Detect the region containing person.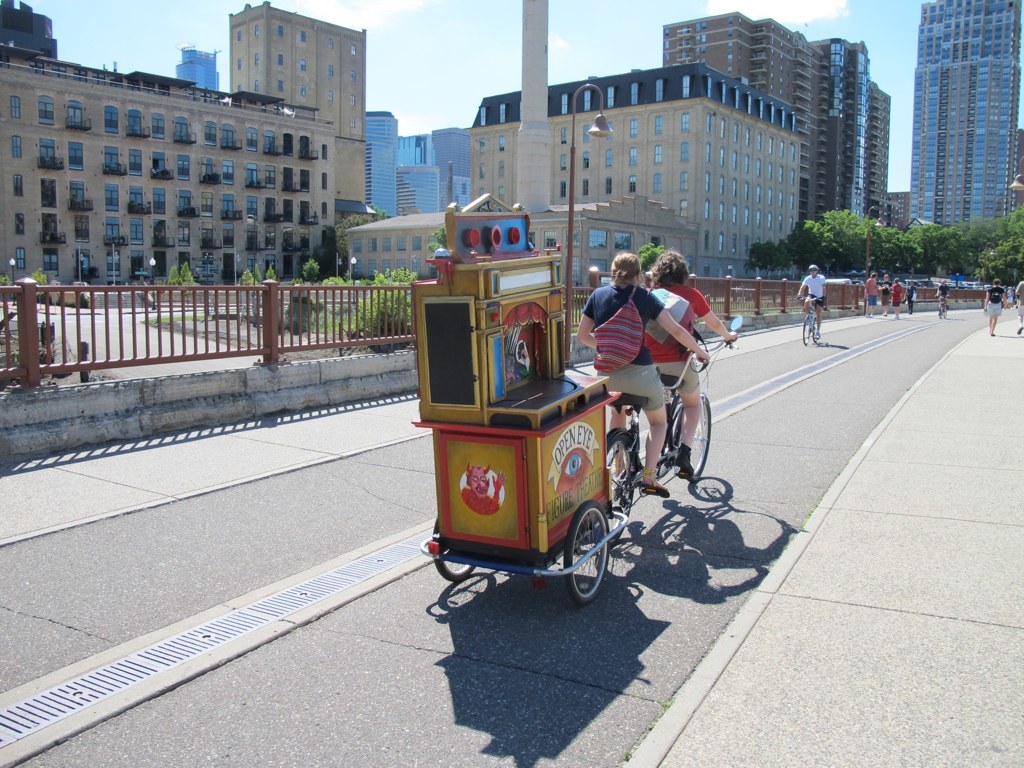
{"left": 864, "top": 268, "right": 882, "bottom": 314}.
